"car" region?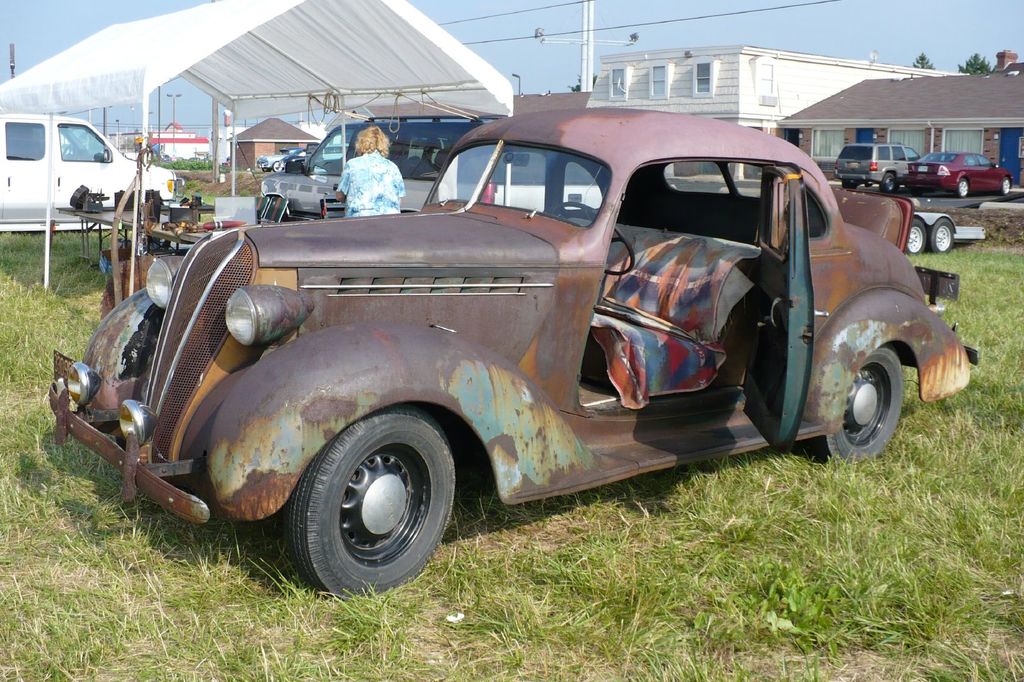
box(262, 113, 679, 220)
